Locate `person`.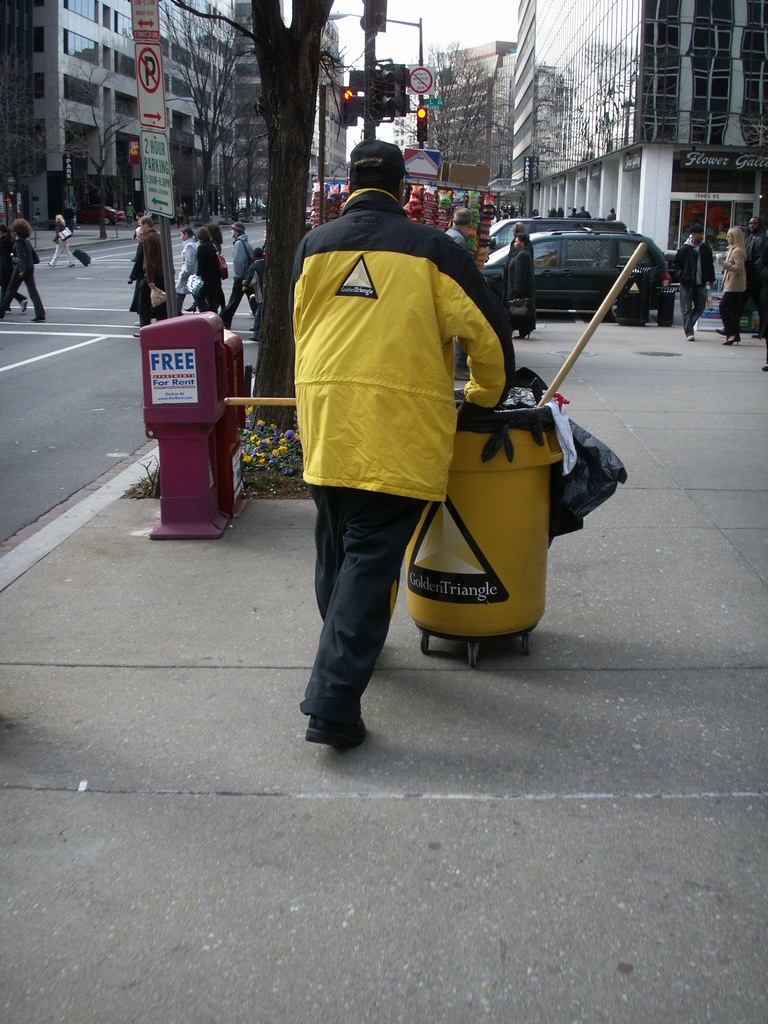
Bounding box: 173 224 203 317.
